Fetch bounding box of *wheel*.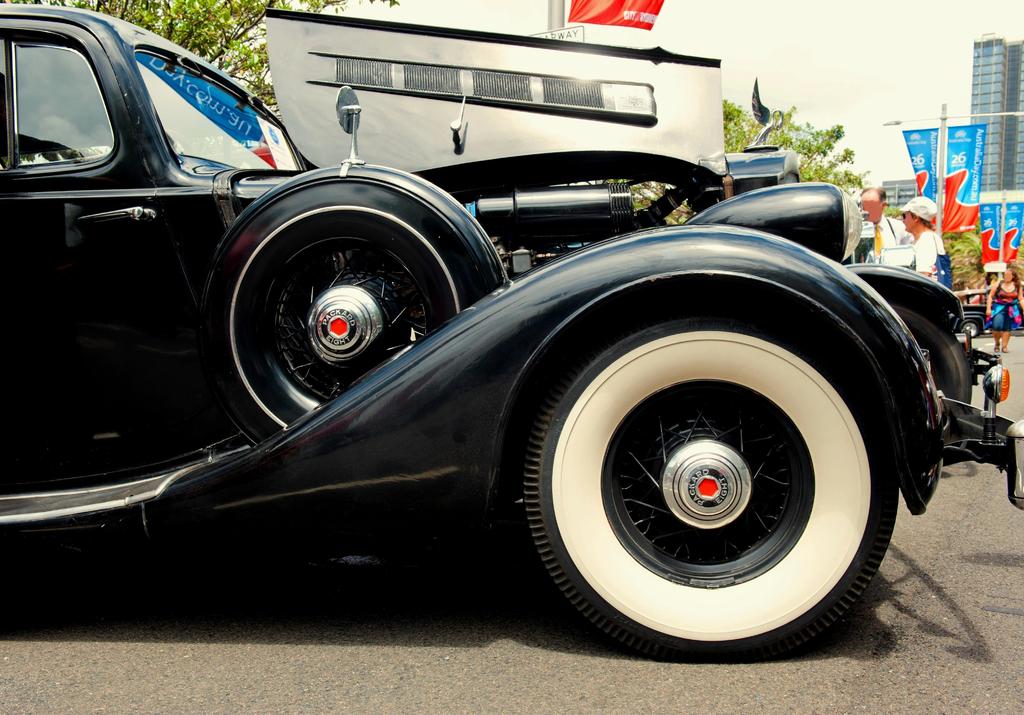
Bbox: bbox=(206, 177, 479, 440).
